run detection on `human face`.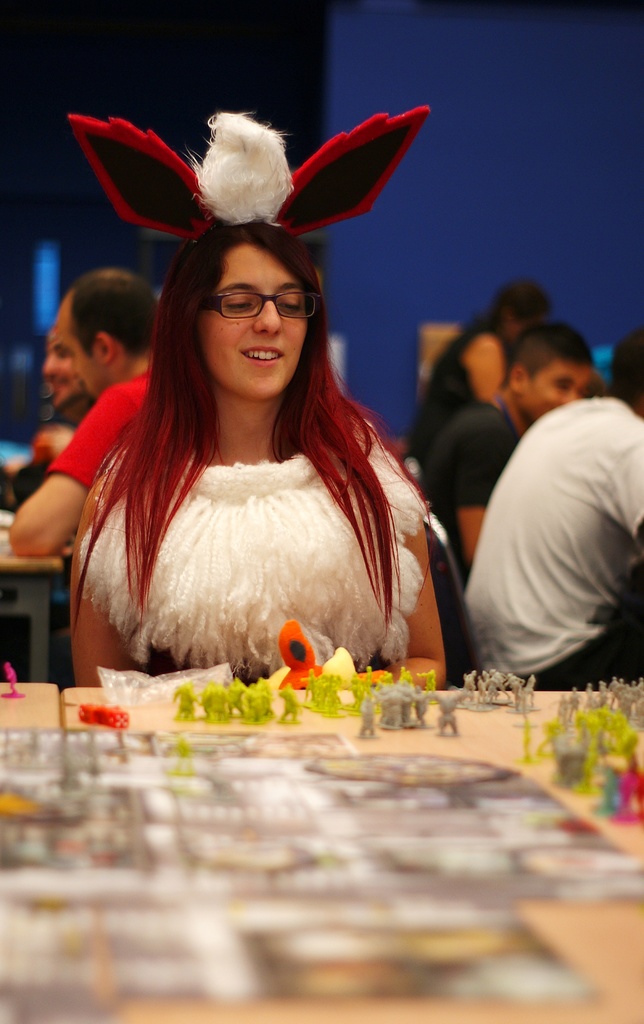
Result: (525, 352, 588, 420).
